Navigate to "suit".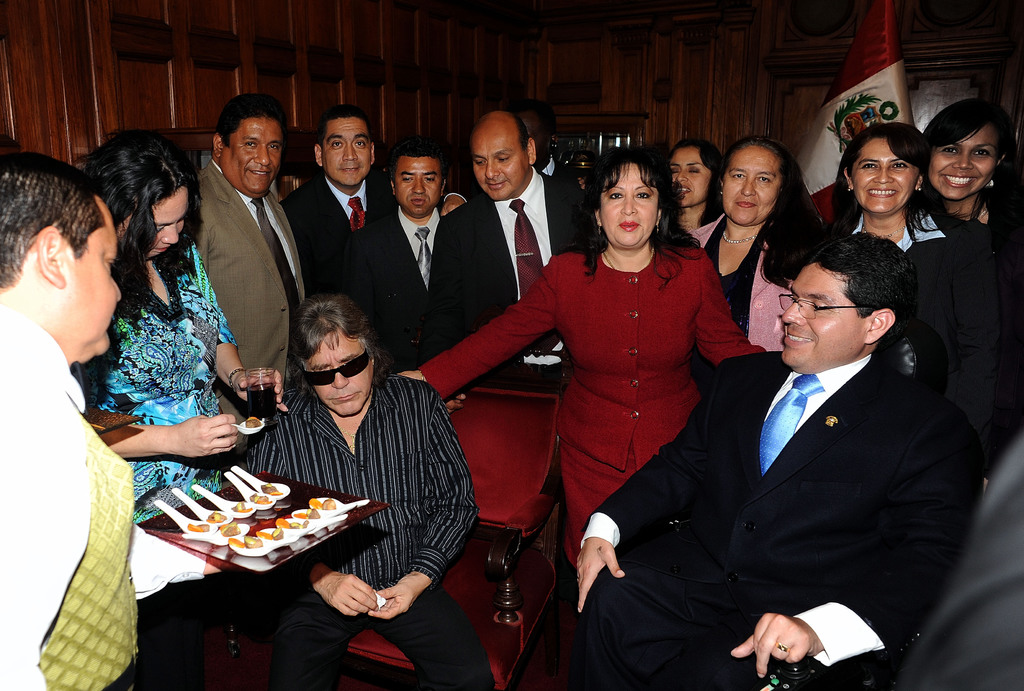
Navigation target: (x1=193, y1=164, x2=307, y2=443).
